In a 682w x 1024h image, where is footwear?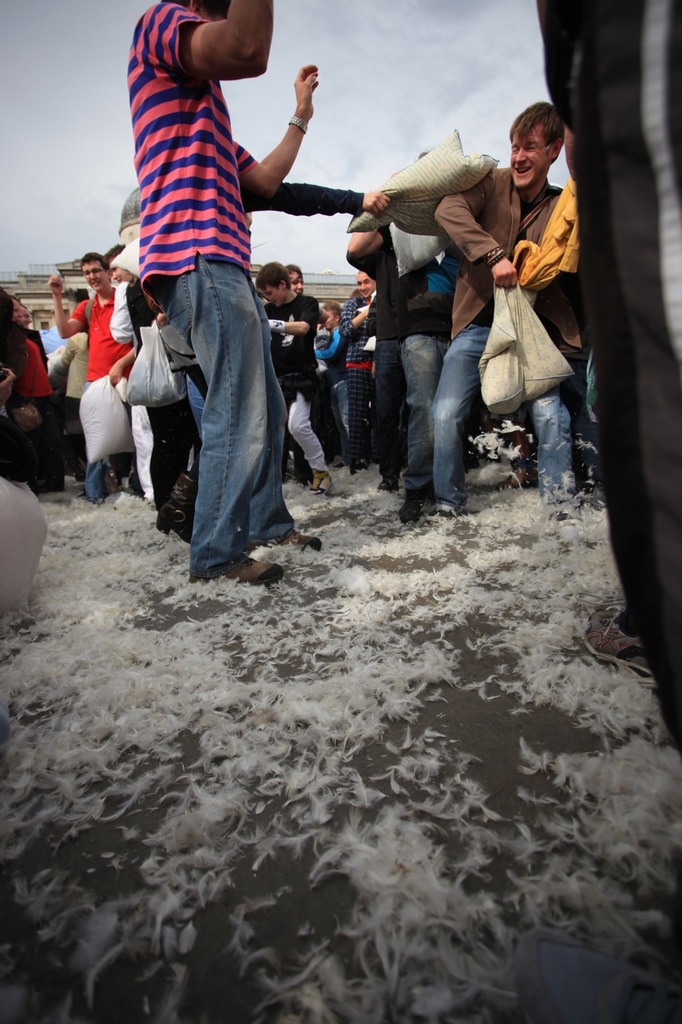
(211, 561, 285, 589).
